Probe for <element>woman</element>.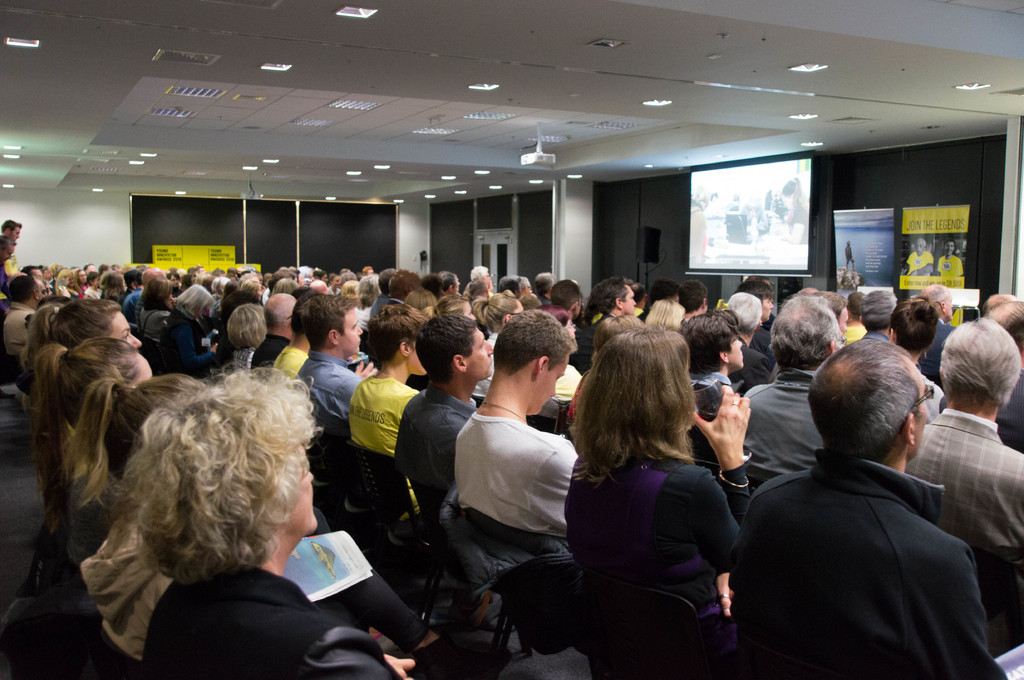
Probe result: (476, 292, 534, 397).
